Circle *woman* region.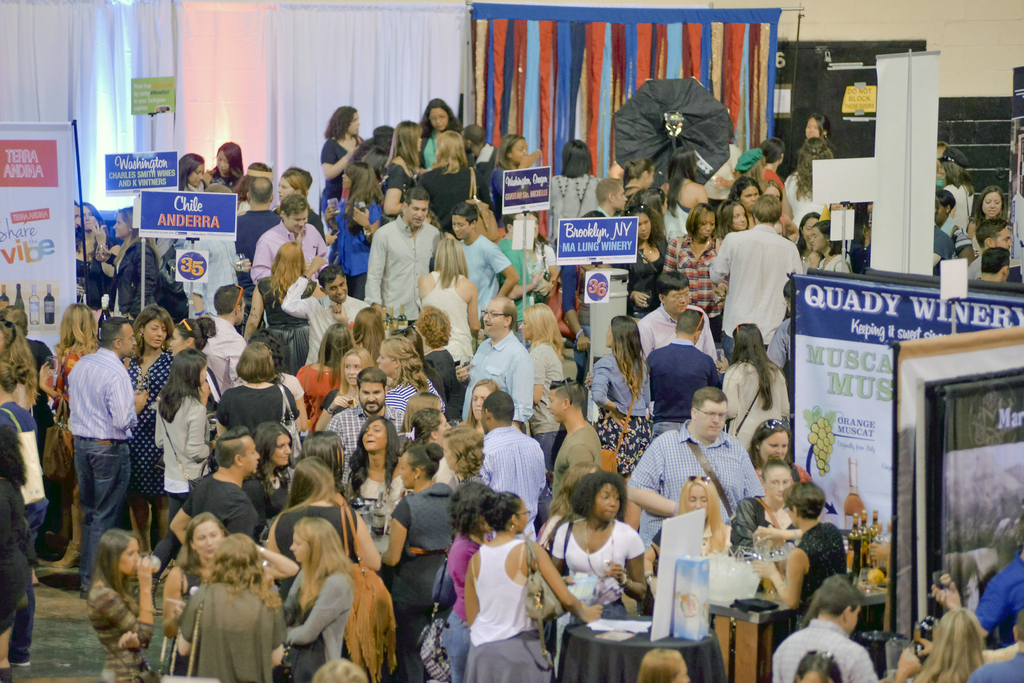
Region: (x1=239, y1=424, x2=306, y2=554).
